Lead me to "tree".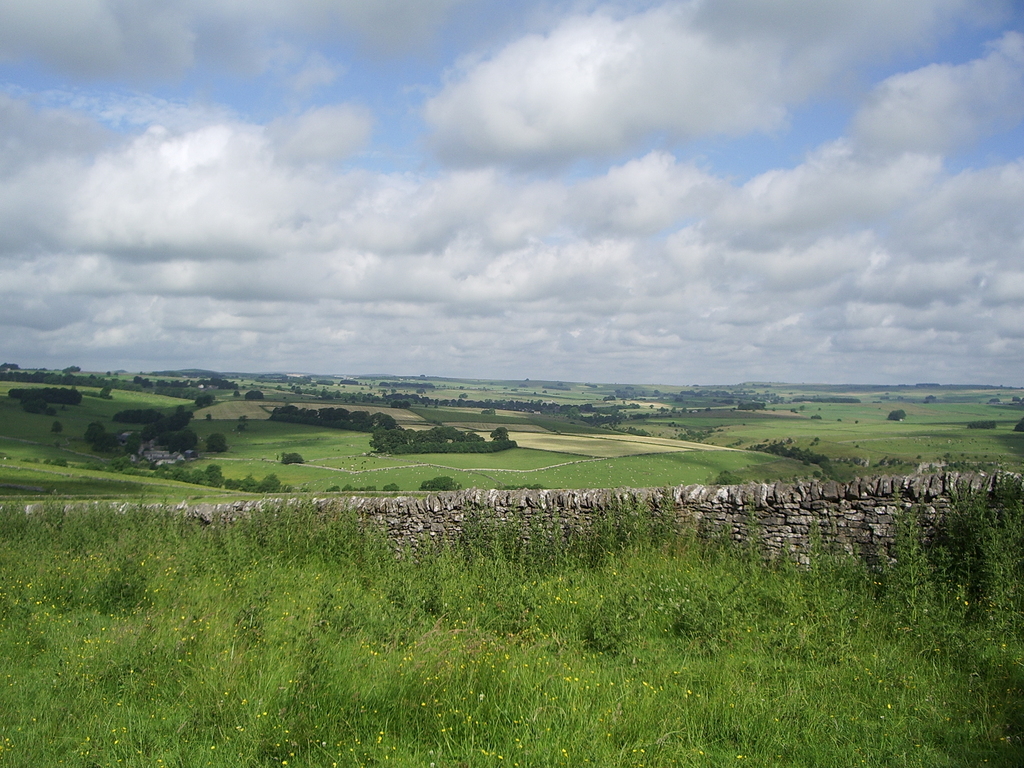
Lead to (236,413,248,430).
